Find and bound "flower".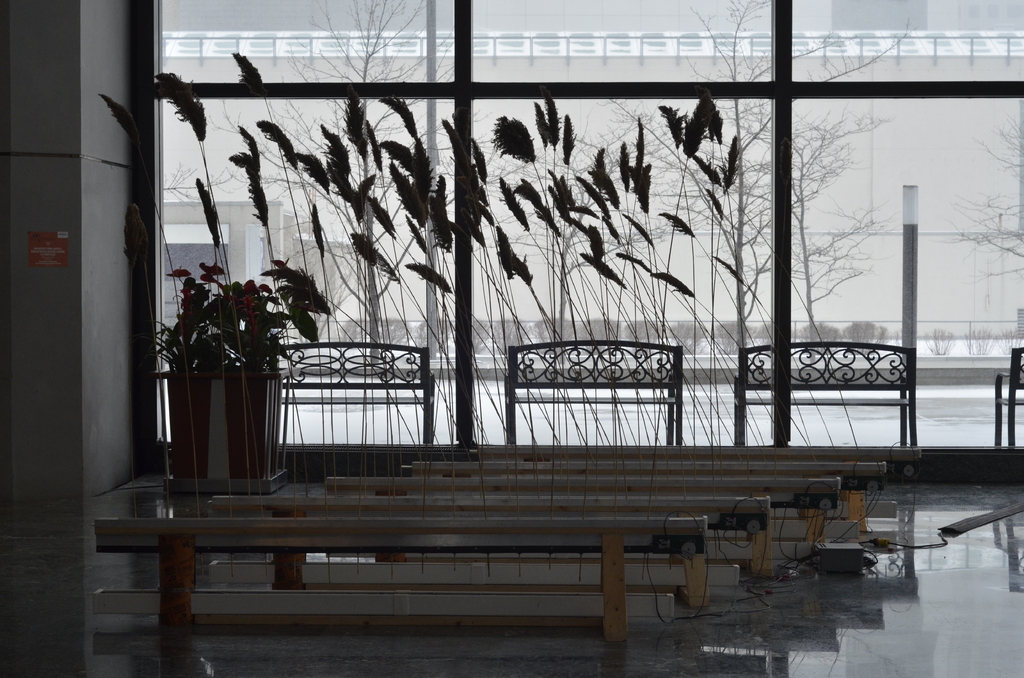
Bound: {"x1": 228, "y1": 50, "x2": 269, "y2": 99}.
